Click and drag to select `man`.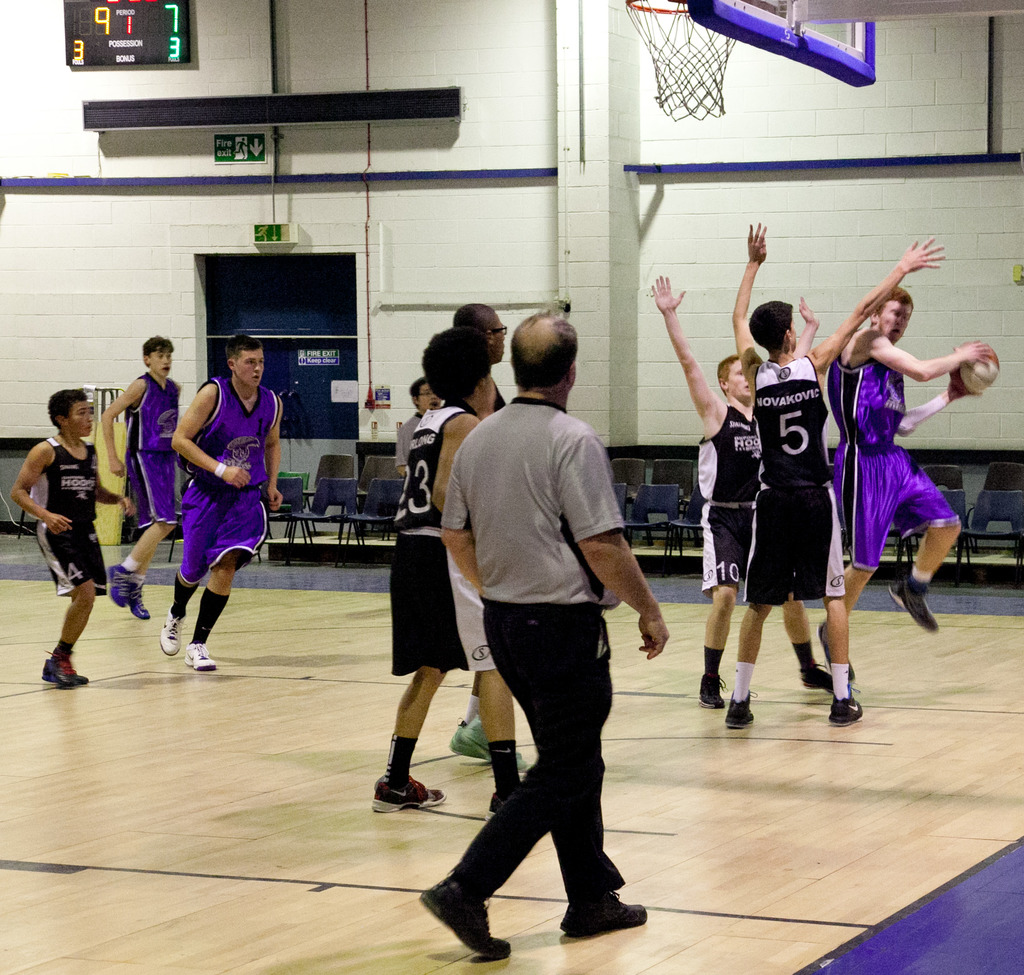
Selection: BBox(100, 335, 188, 620).
